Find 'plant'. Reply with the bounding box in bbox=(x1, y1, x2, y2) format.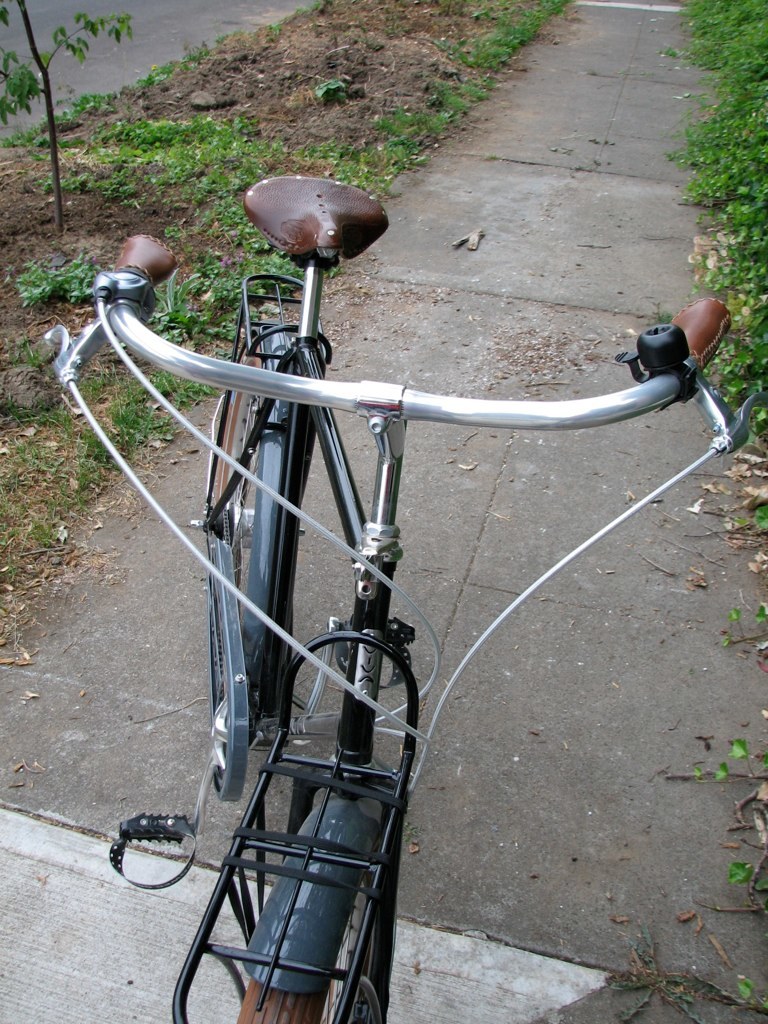
bbox=(710, 597, 767, 650).
